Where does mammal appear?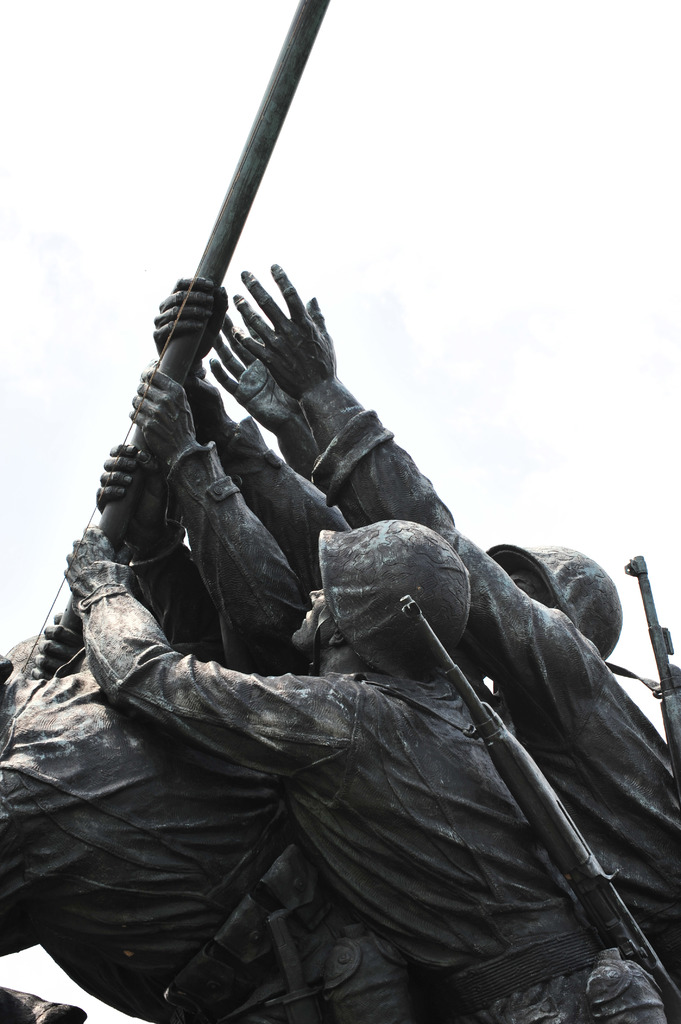
Appears at <region>54, 364, 504, 1023</region>.
